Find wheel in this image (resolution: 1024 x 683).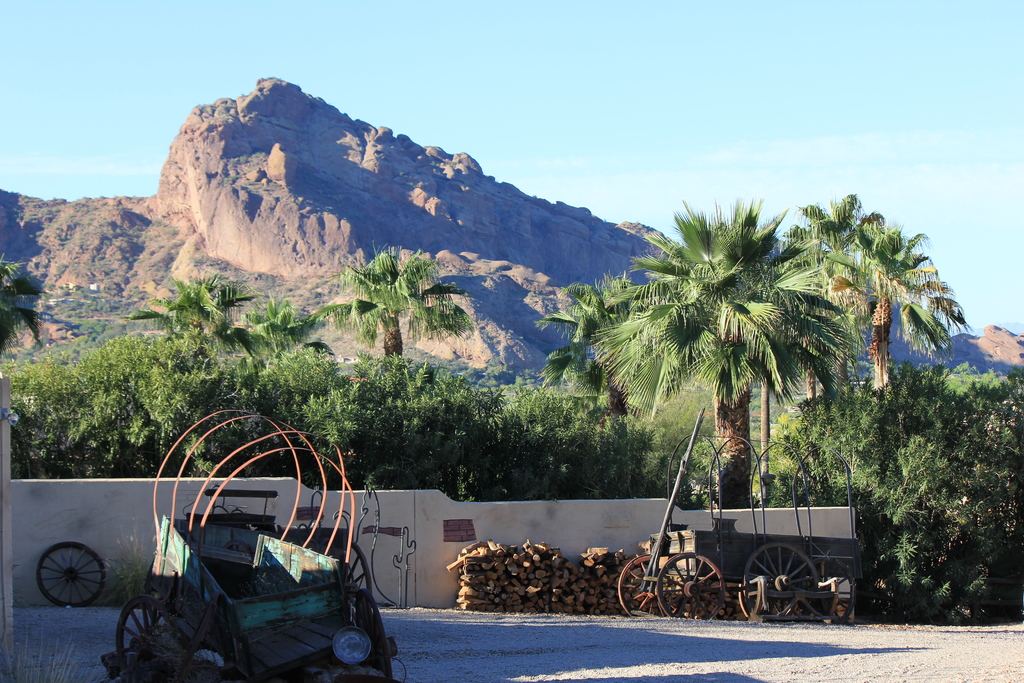
(824,575,854,624).
